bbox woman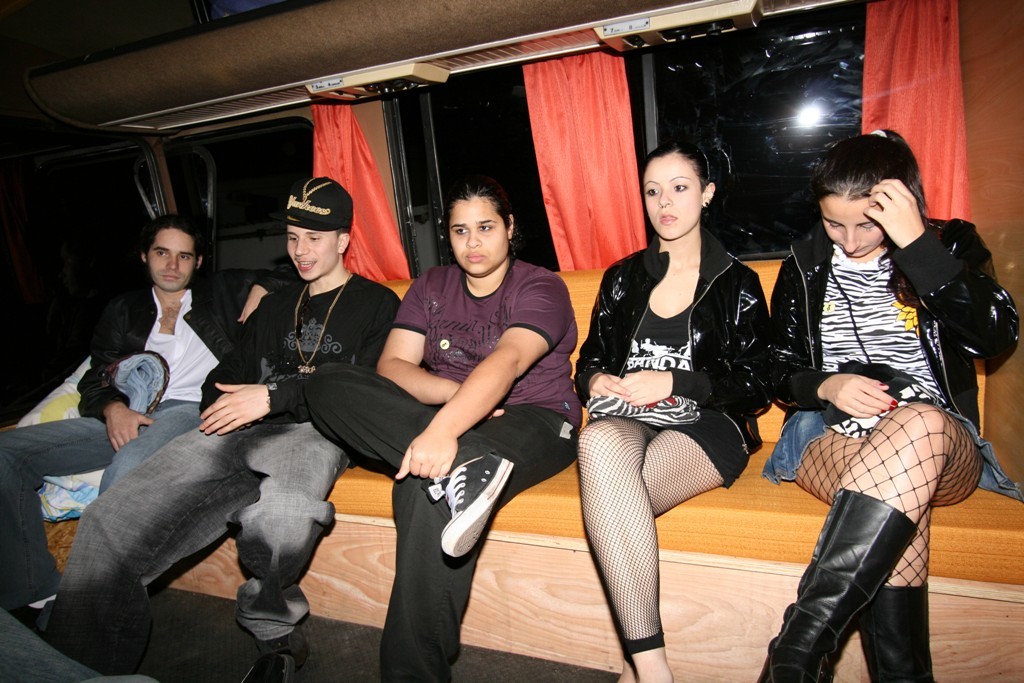
BBox(751, 129, 1023, 682)
